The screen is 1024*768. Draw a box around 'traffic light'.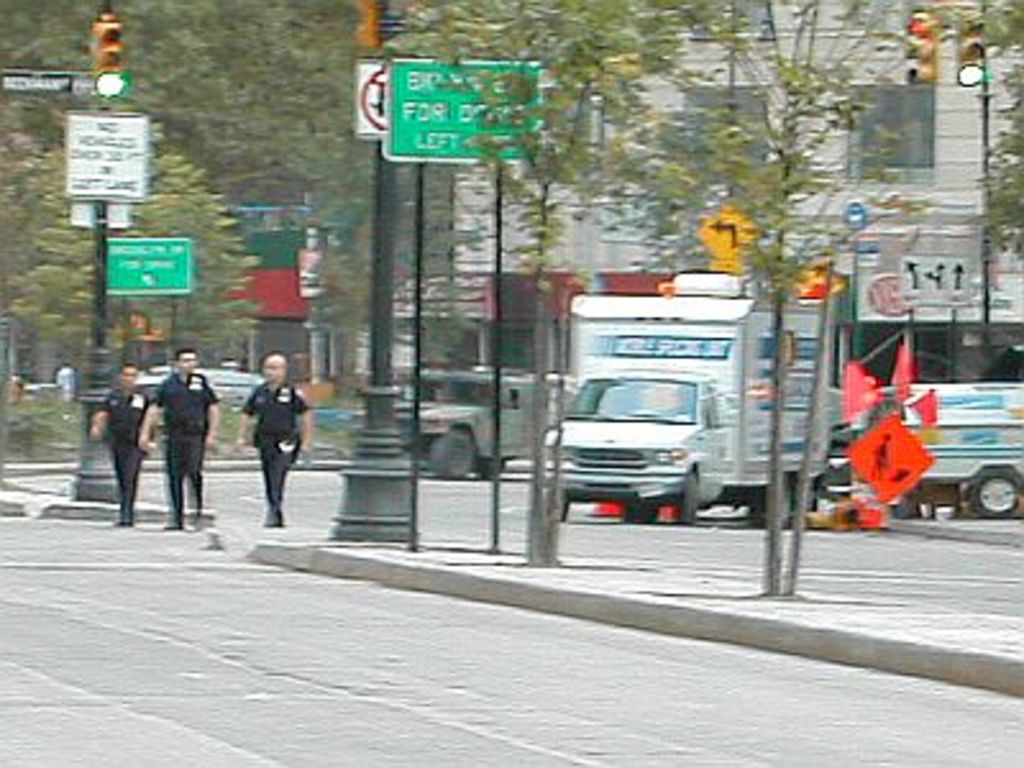
left=904, top=10, right=940, bottom=87.
